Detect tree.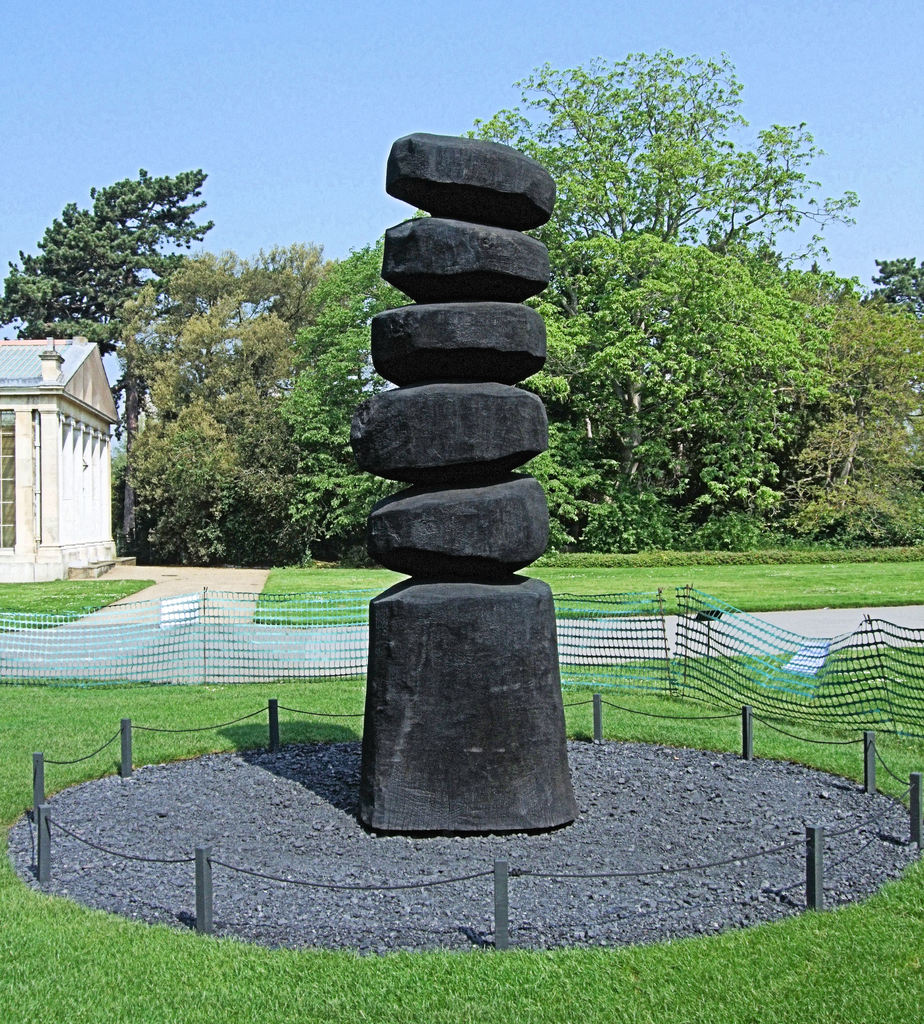
Detected at 857,252,923,330.
